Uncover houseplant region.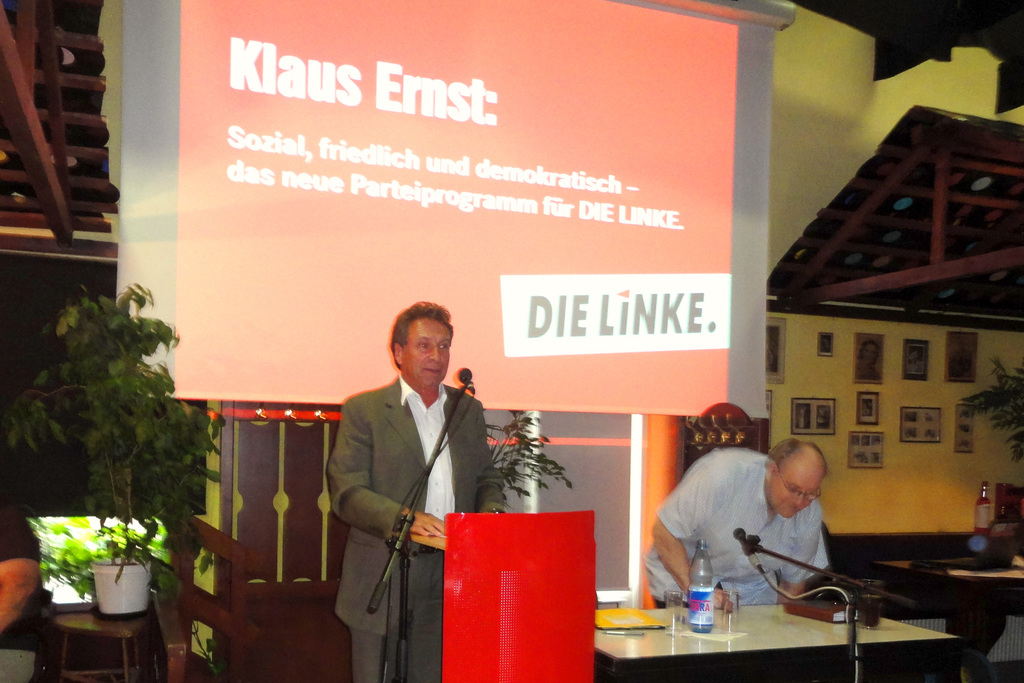
Uncovered: <box>170,609,235,682</box>.
